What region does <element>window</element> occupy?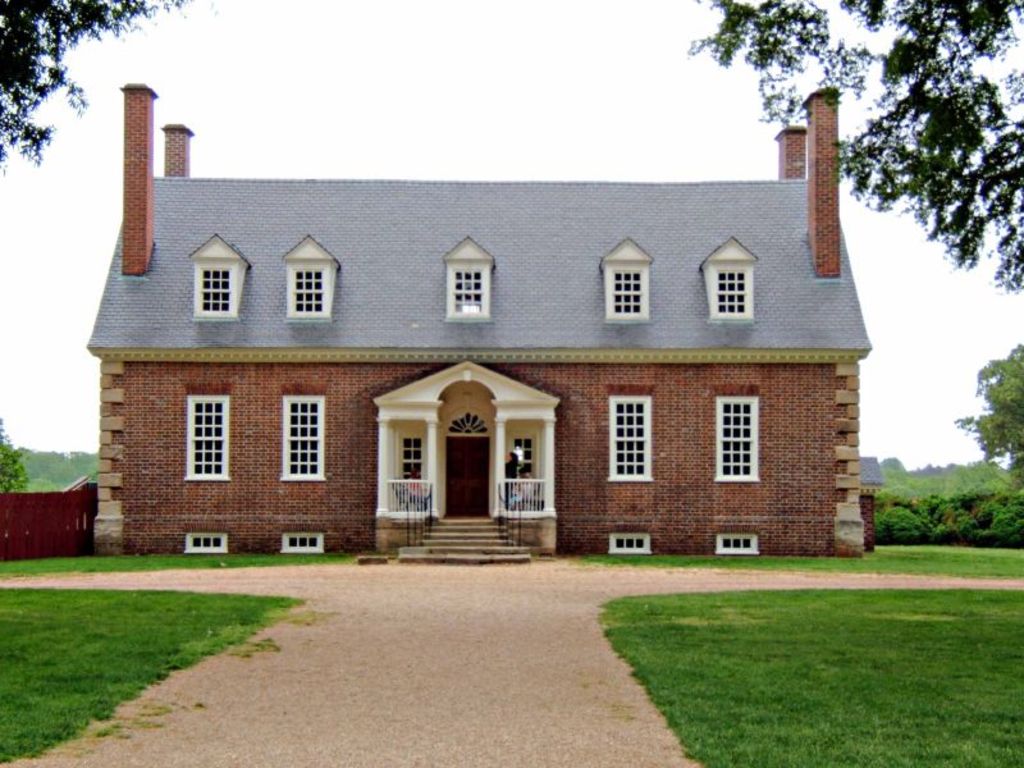
region(713, 393, 760, 481).
